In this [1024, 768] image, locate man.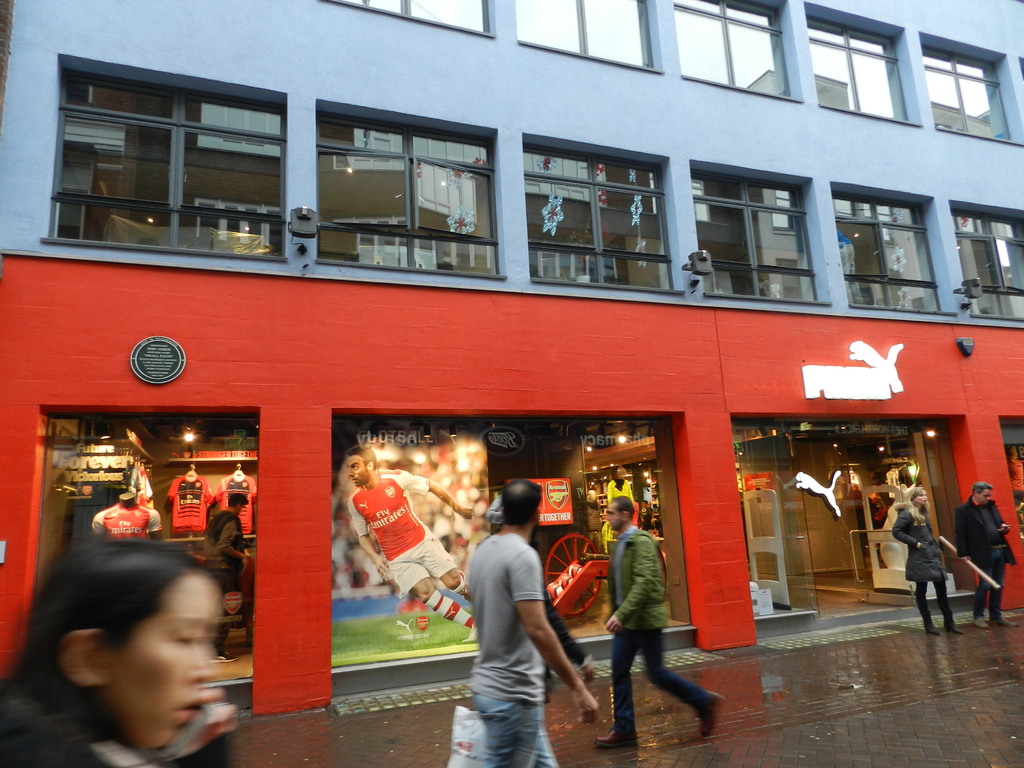
Bounding box: box=[959, 481, 1020, 633].
